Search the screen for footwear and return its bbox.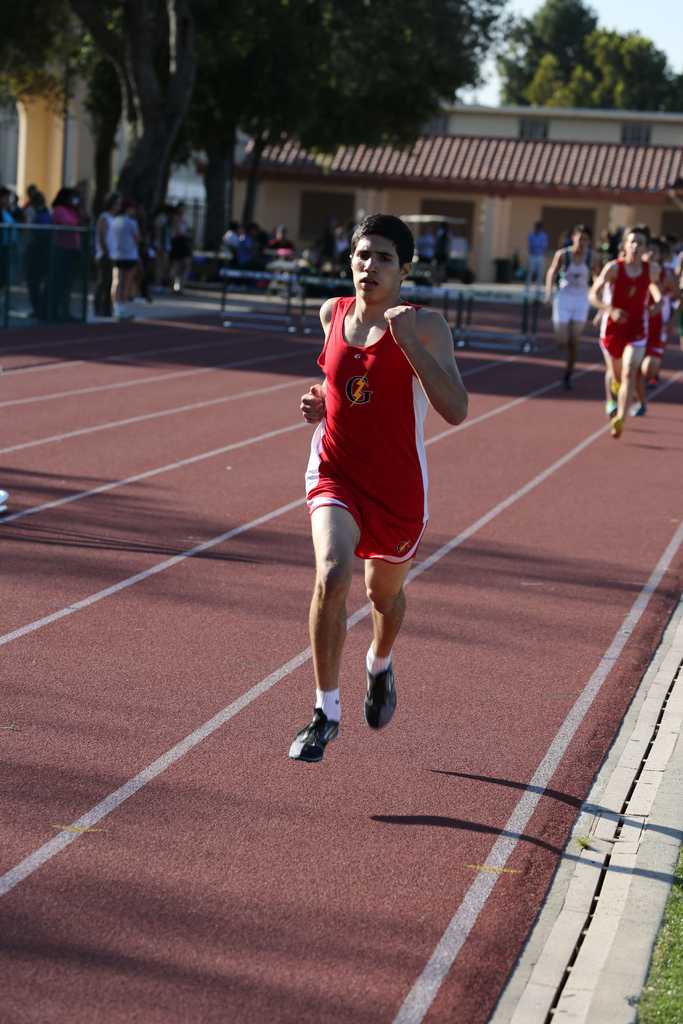
Found: box=[627, 397, 646, 413].
